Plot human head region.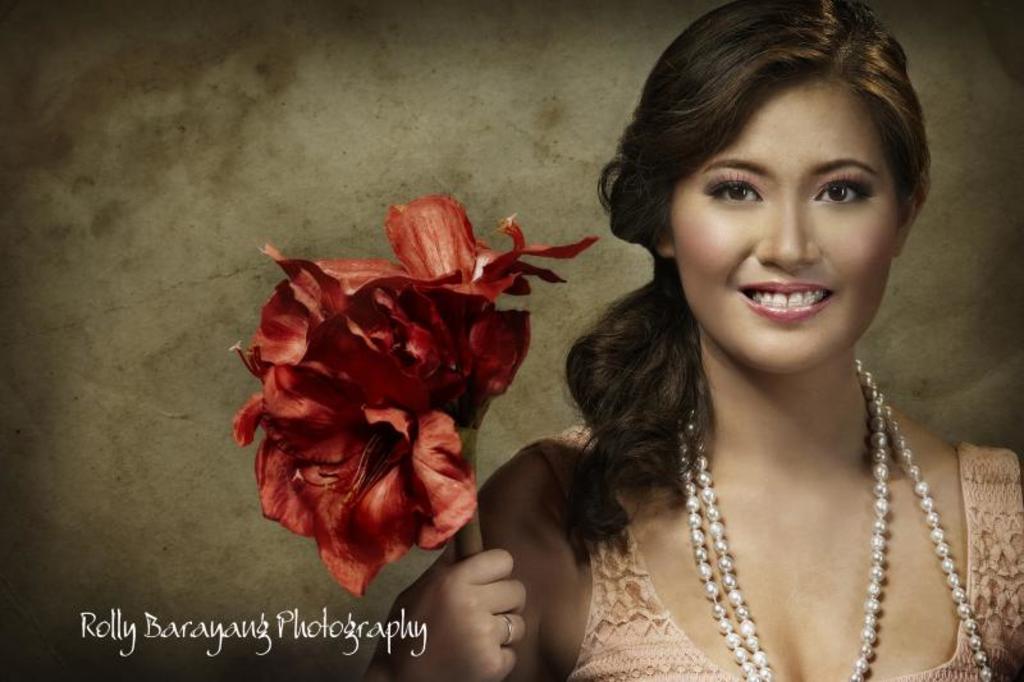
Plotted at left=604, top=0, right=955, bottom=349.
